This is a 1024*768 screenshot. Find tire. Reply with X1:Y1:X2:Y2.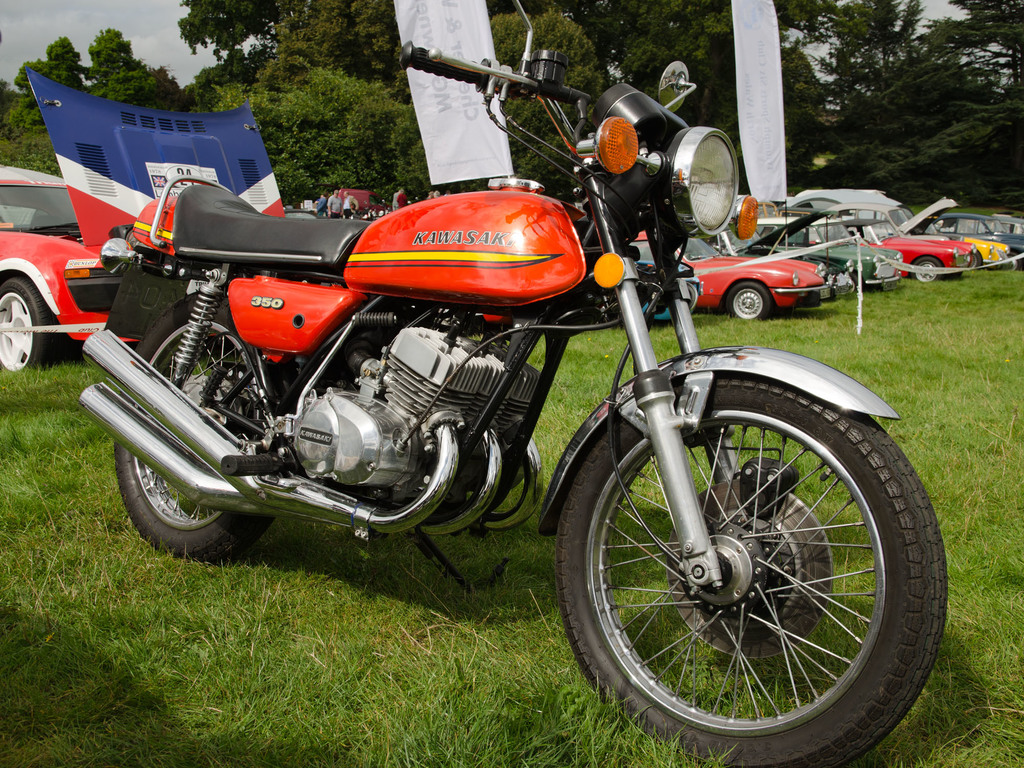
113:292:296:559.
